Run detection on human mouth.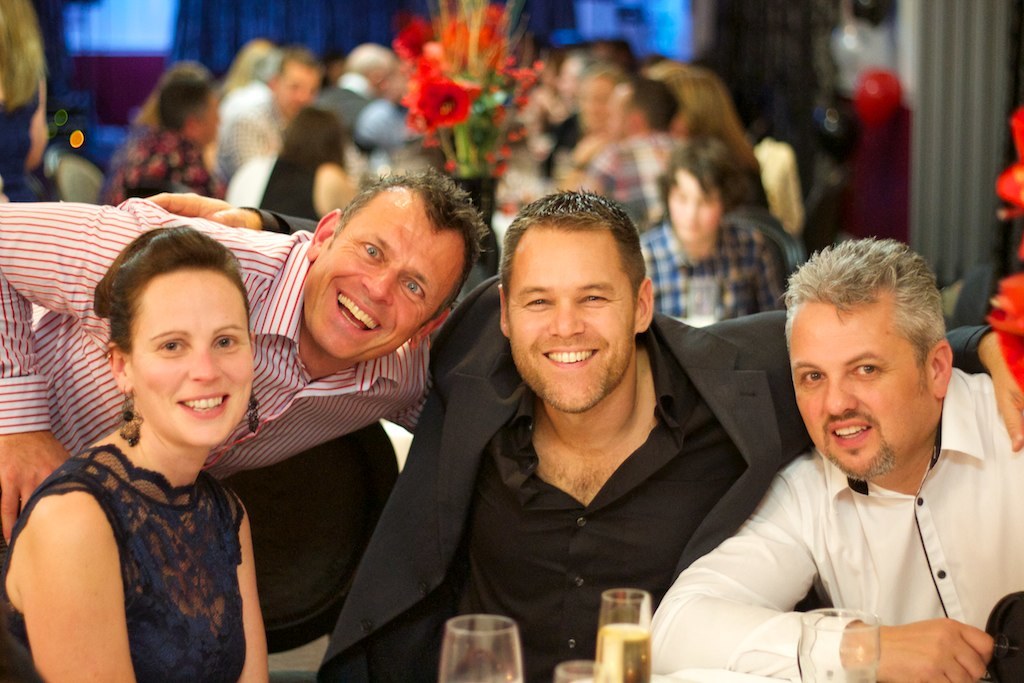
Result: box=[332, 286, 385, 336].
